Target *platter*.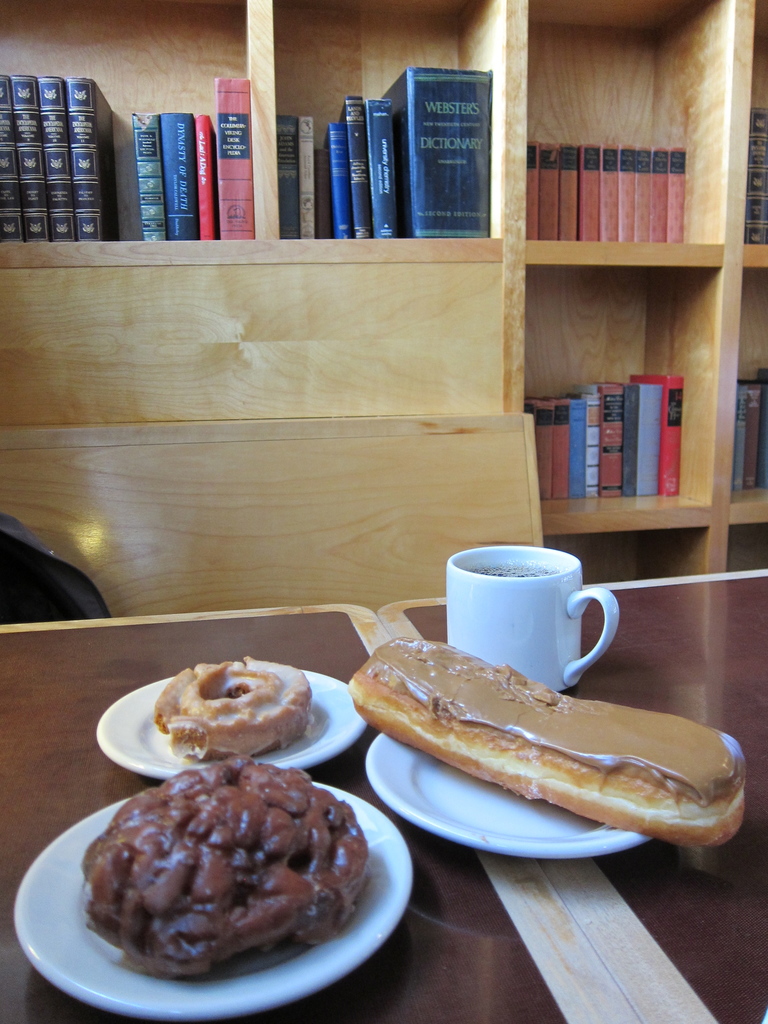
Target region: [100, 674, 364, 783].
